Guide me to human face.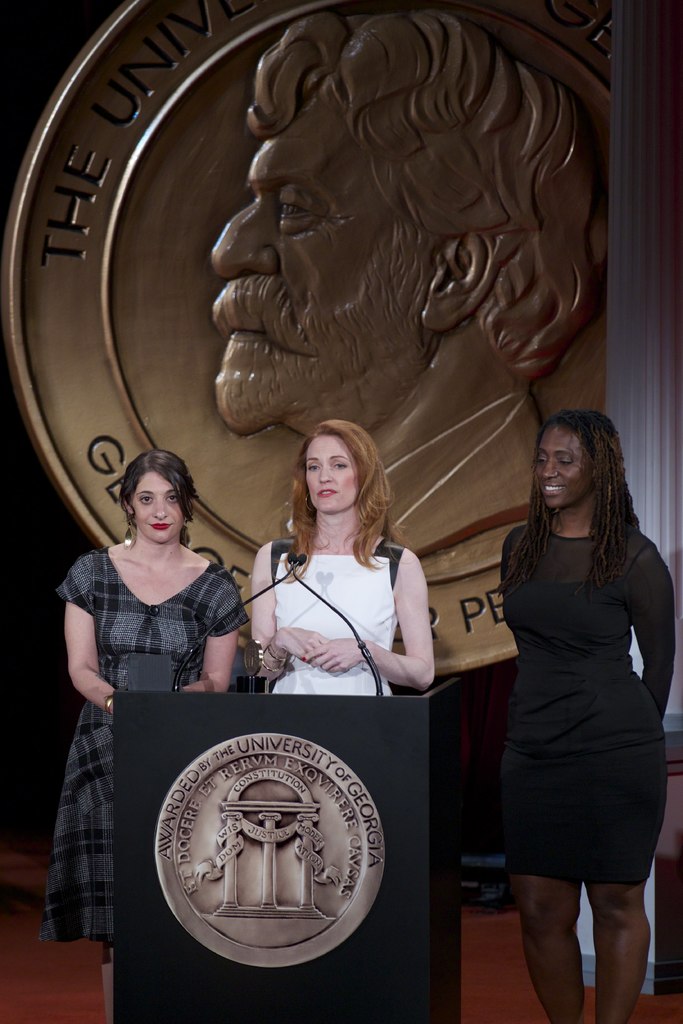
Guidance: <region>208, 88, 404, 435</region>.
